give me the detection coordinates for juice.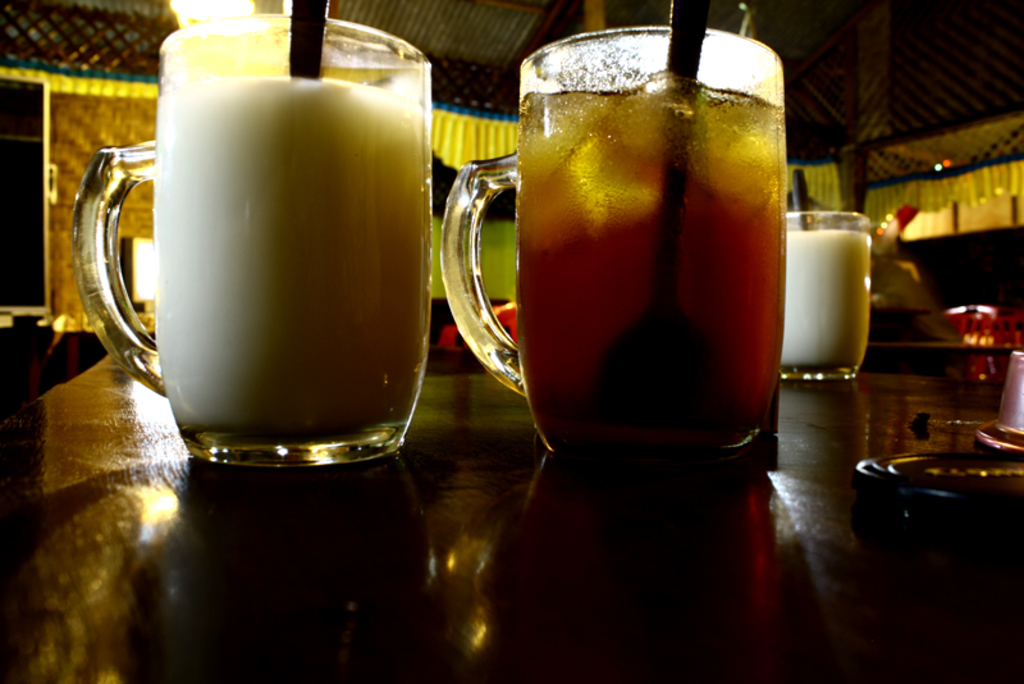
(104,18,442,475).
